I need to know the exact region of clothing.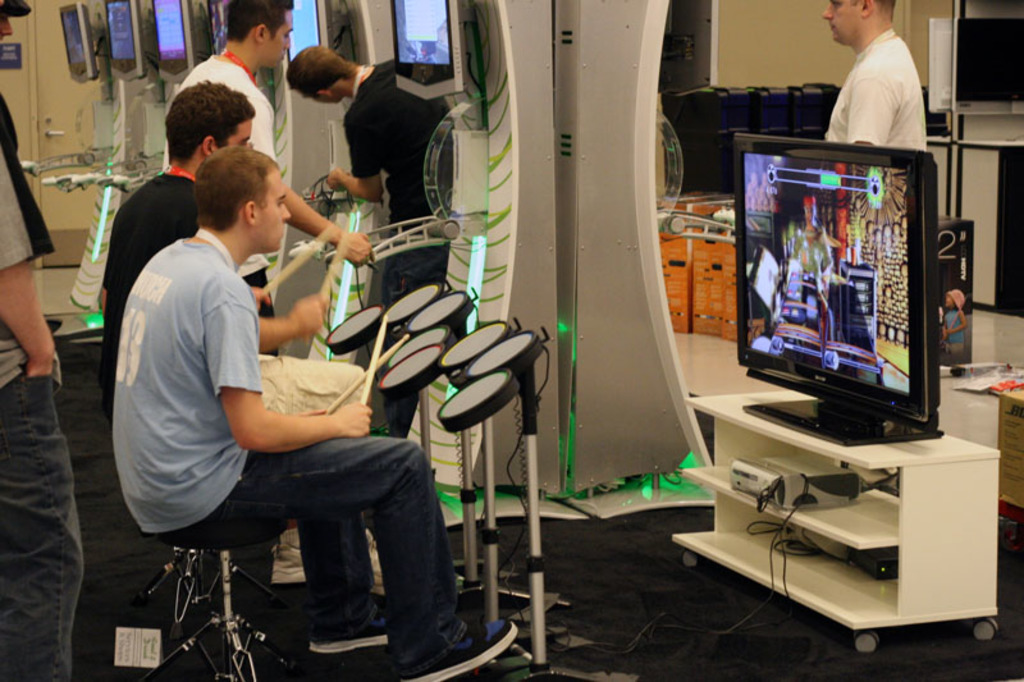
Region: Rect(947, 310, 963, 352).
